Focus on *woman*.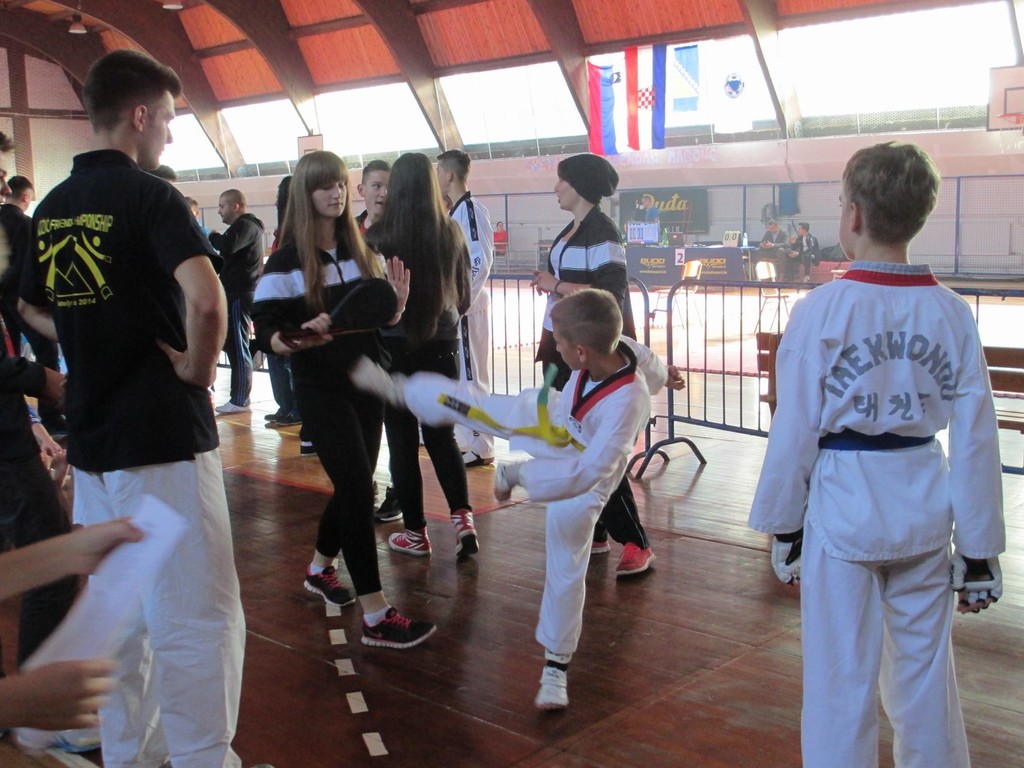
Focused at [530, 154, 659, 580].
